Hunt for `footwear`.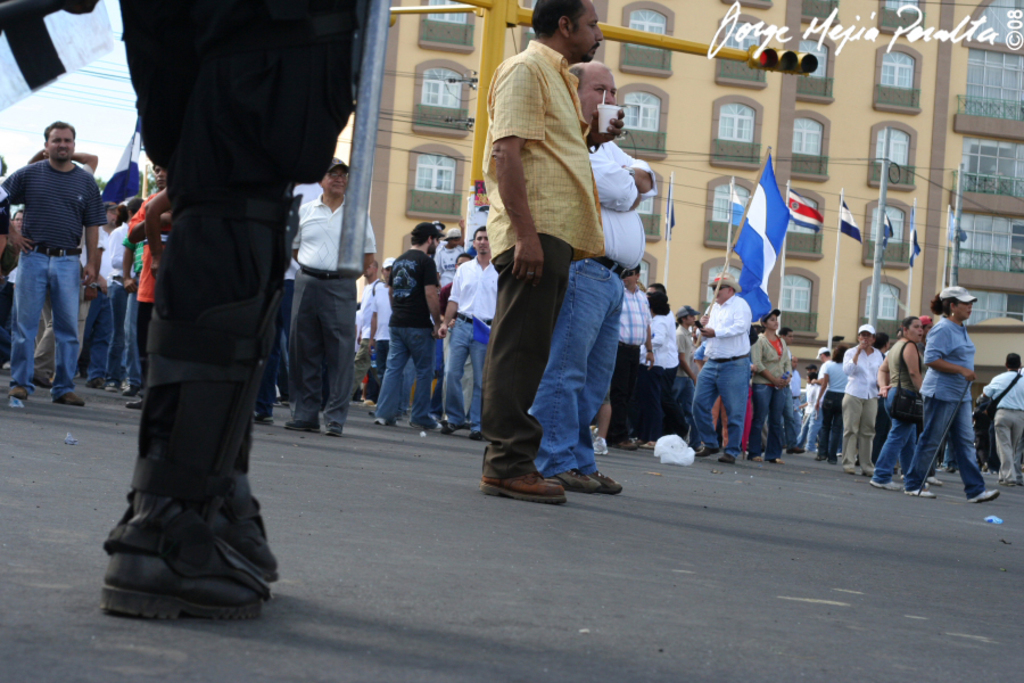
Hunted down at 108 381 121 392.
